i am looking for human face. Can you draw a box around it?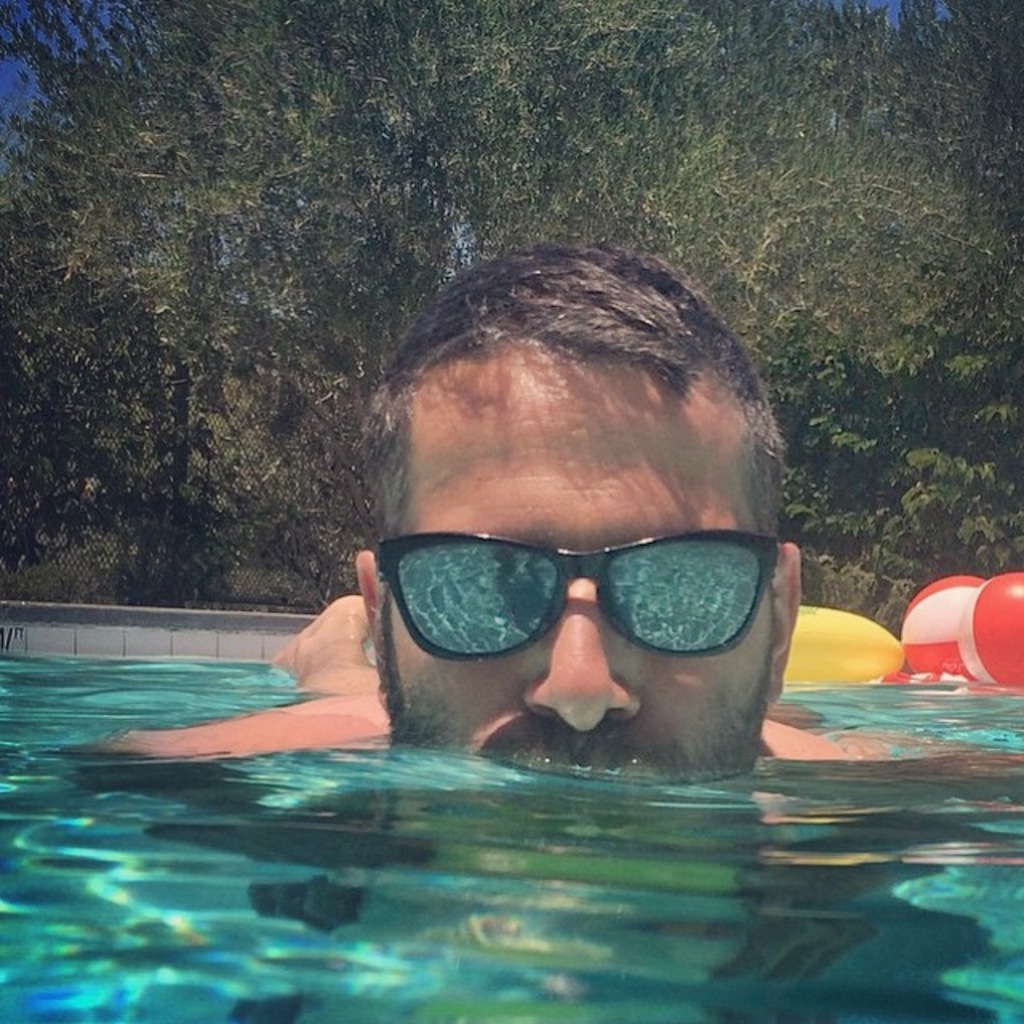
Sure, the bounding box is select_region(379, 347, 782, 771).
